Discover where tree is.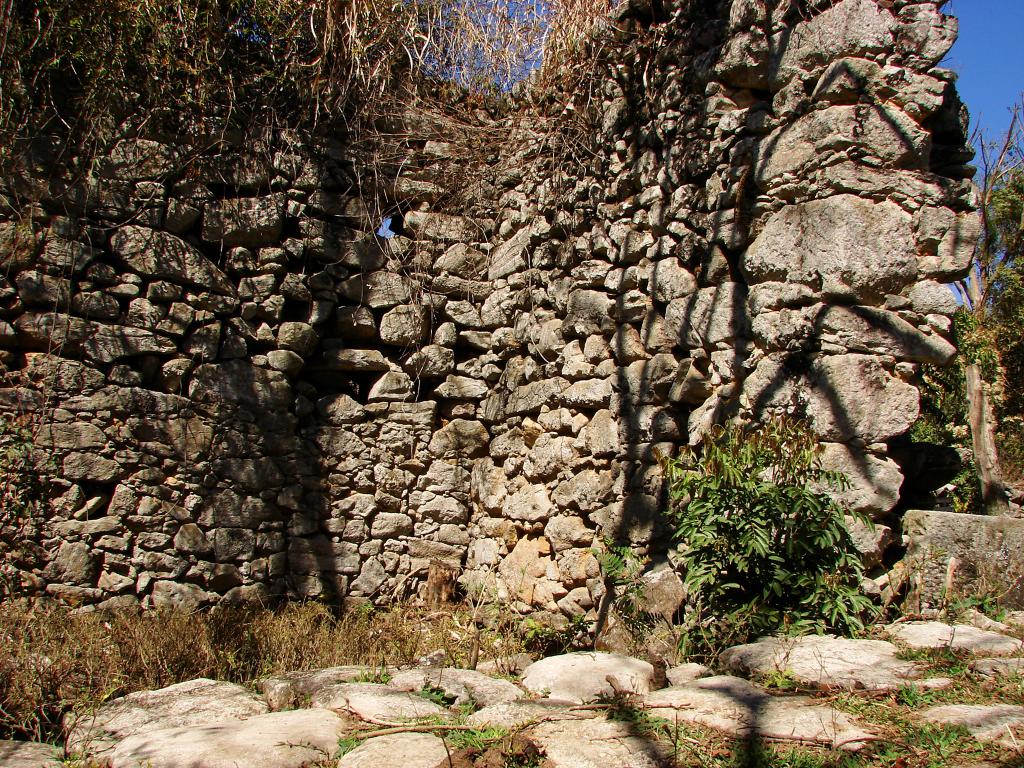
Discovered at {"left": 941, "top": 97, "right": 1023, "bottom": 516}.
